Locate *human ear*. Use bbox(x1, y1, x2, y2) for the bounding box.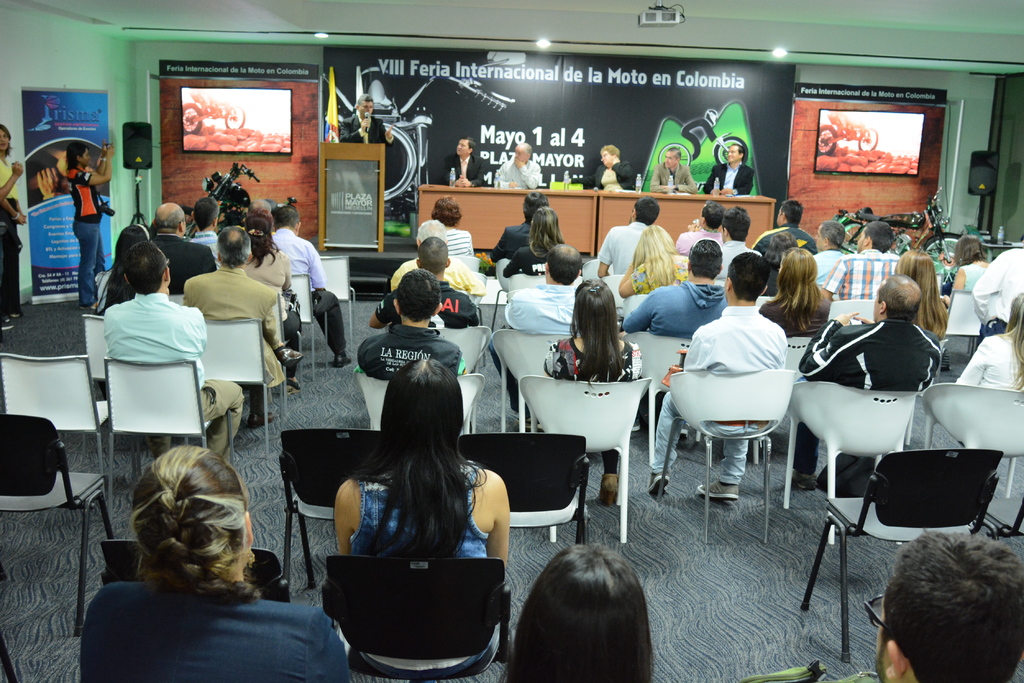
bbox(214, 218, 216, 227).
